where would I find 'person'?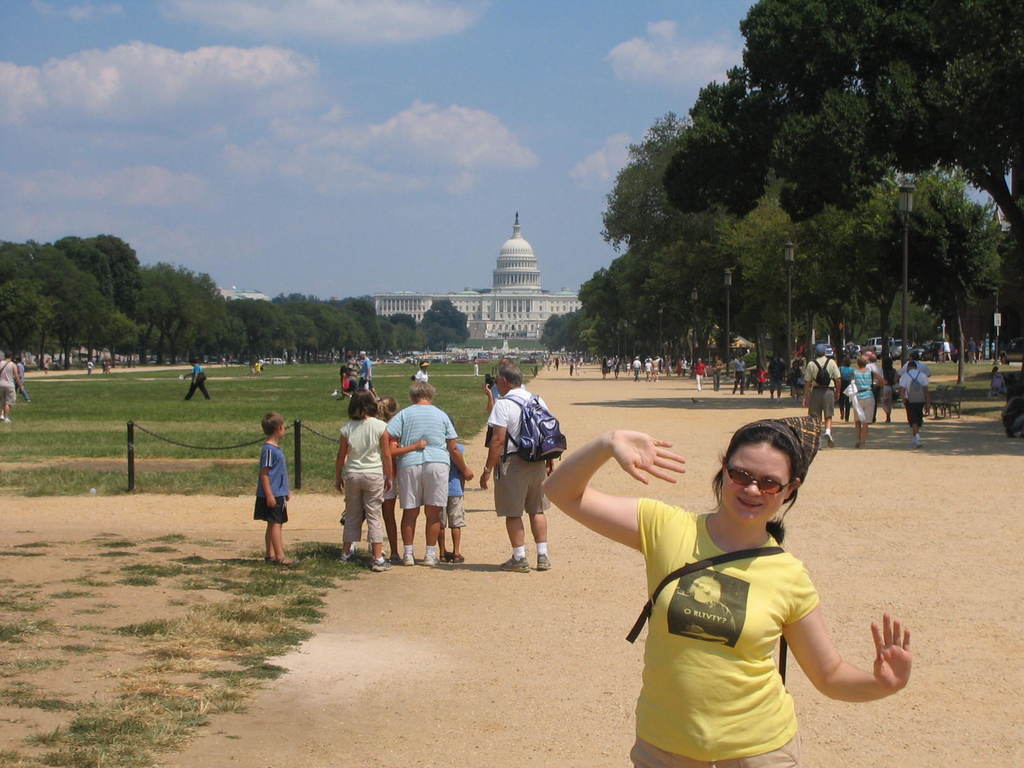
At box(179, 358, 209, 404).
